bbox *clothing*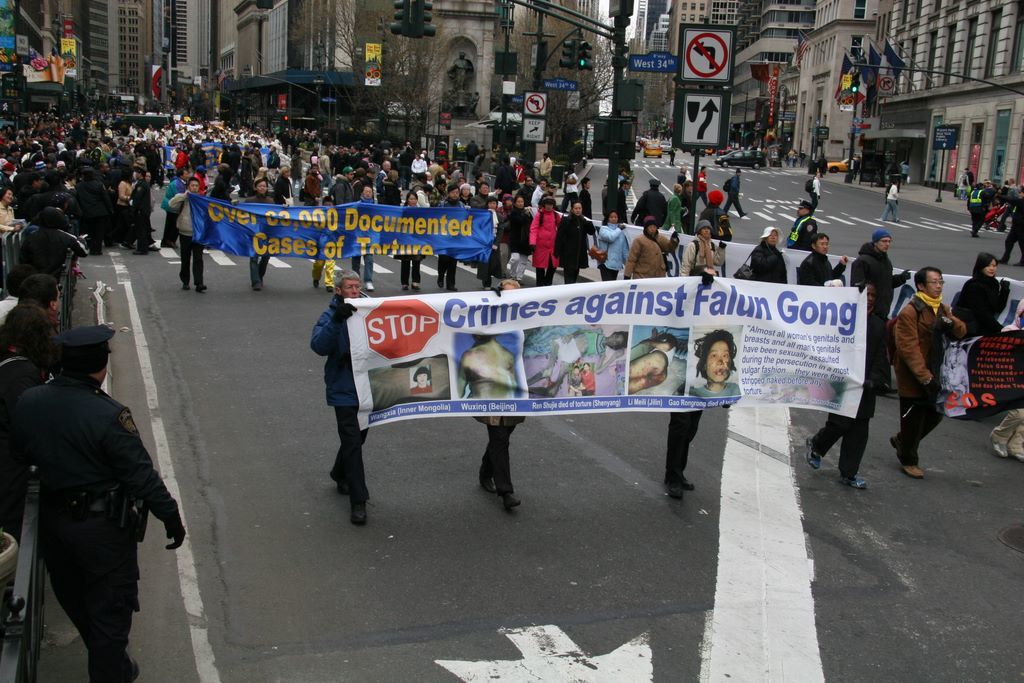
l=378, t=183, r=395, b=247
